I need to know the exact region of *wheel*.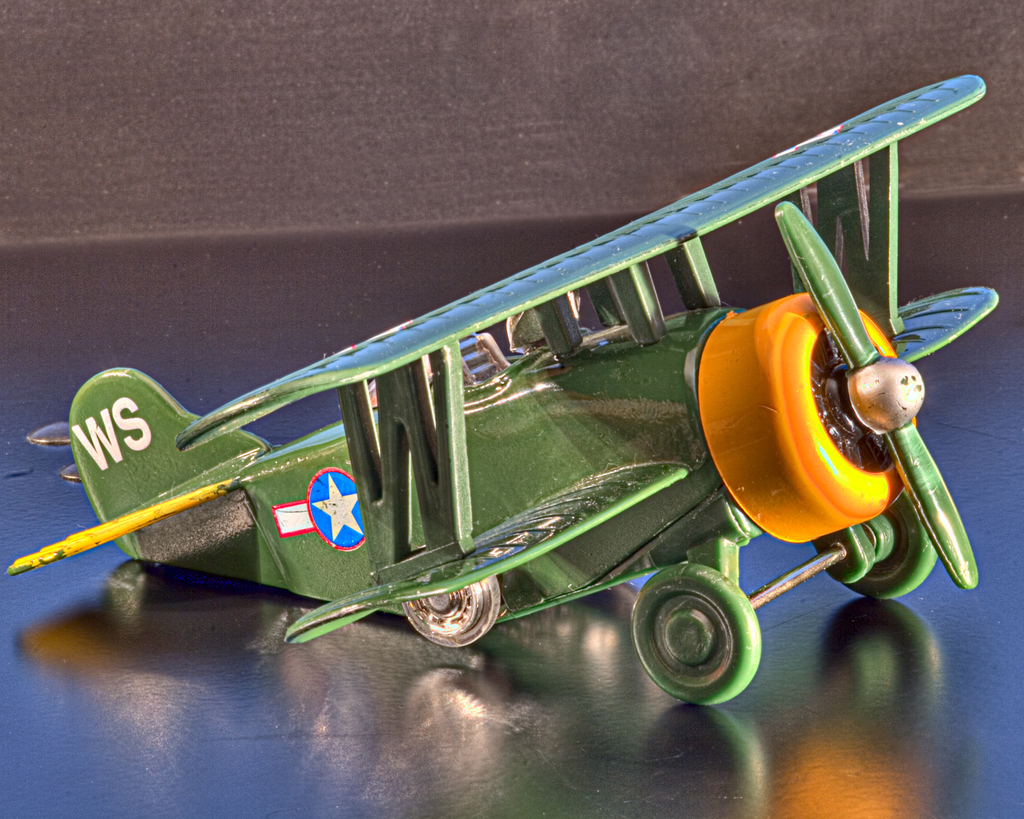
Region: 804:495:931:591.
